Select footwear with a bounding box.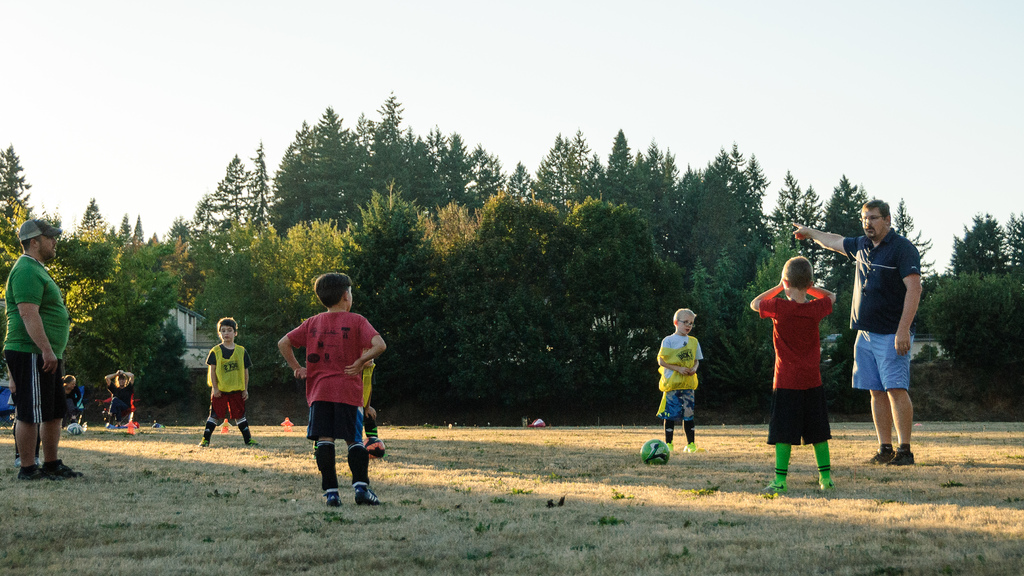
(661,441,675,456).
